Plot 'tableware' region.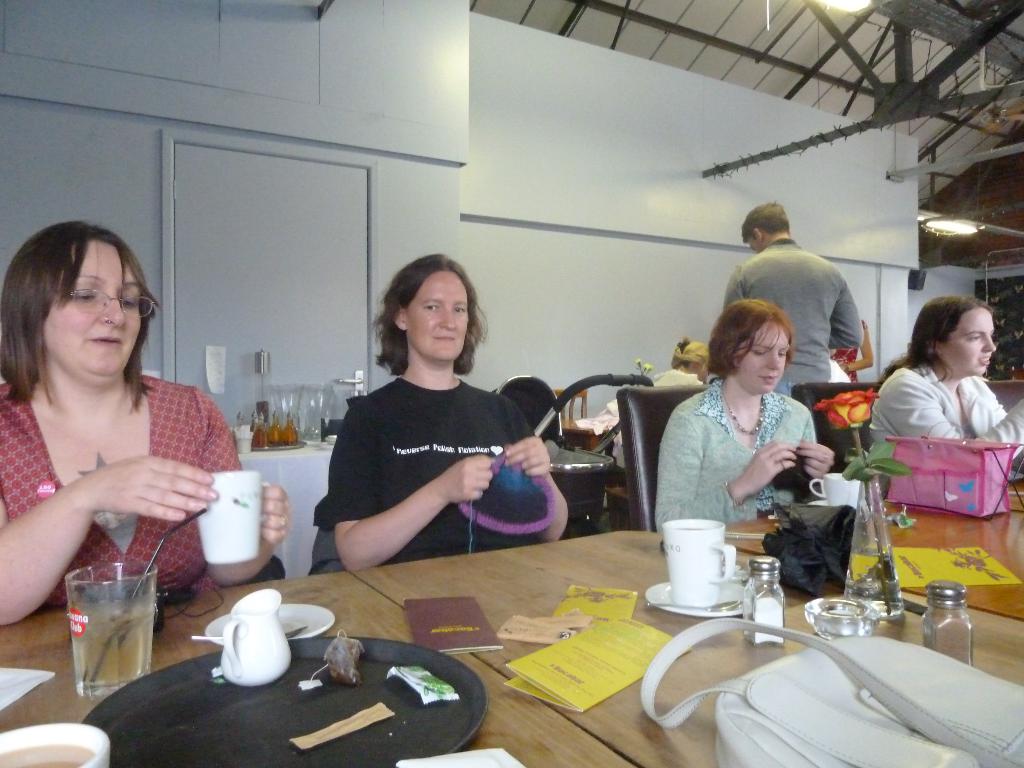
Plotted at bbox=(915, 576, 976, 669).
